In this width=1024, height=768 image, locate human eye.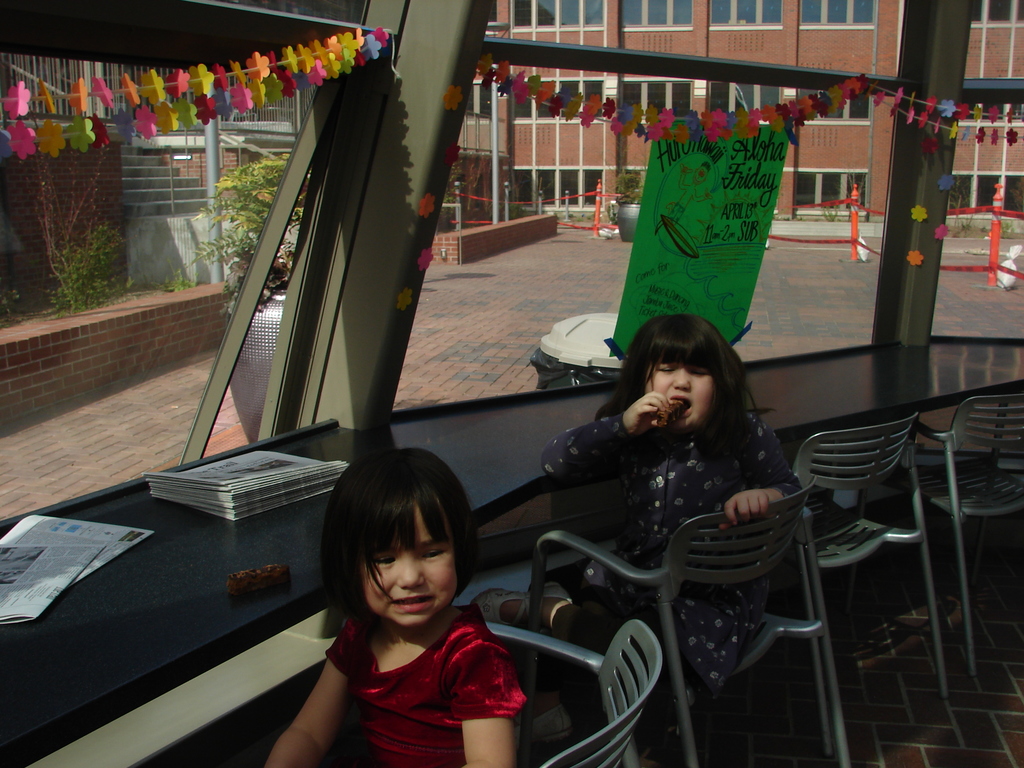
Bounding box: [420, 547, 445, 557].
